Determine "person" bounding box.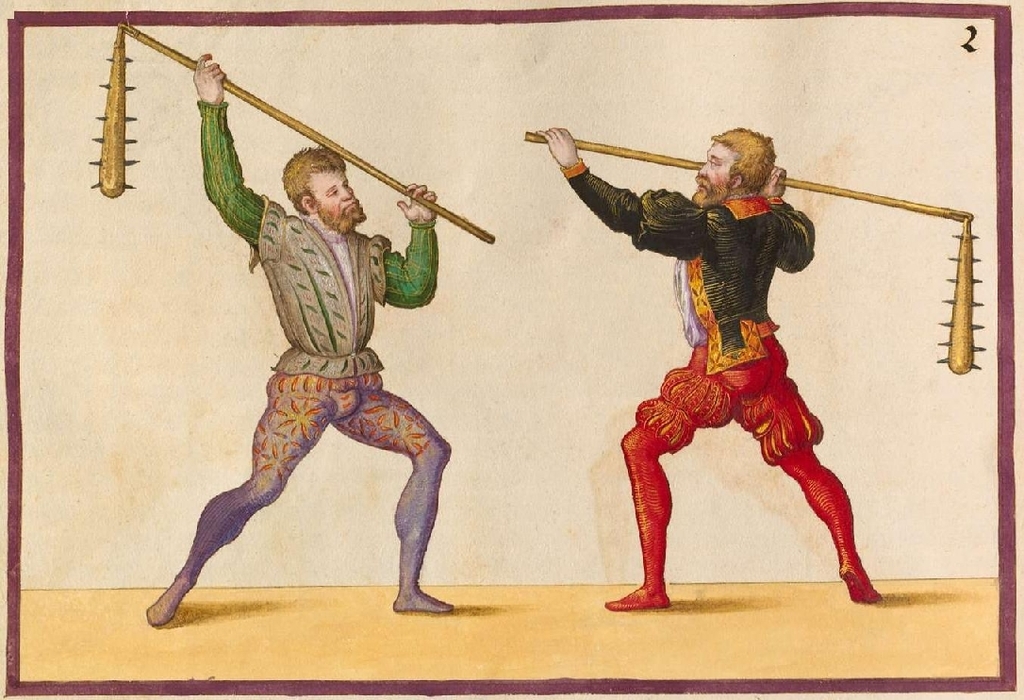
Determined: 575,92,884,642.
